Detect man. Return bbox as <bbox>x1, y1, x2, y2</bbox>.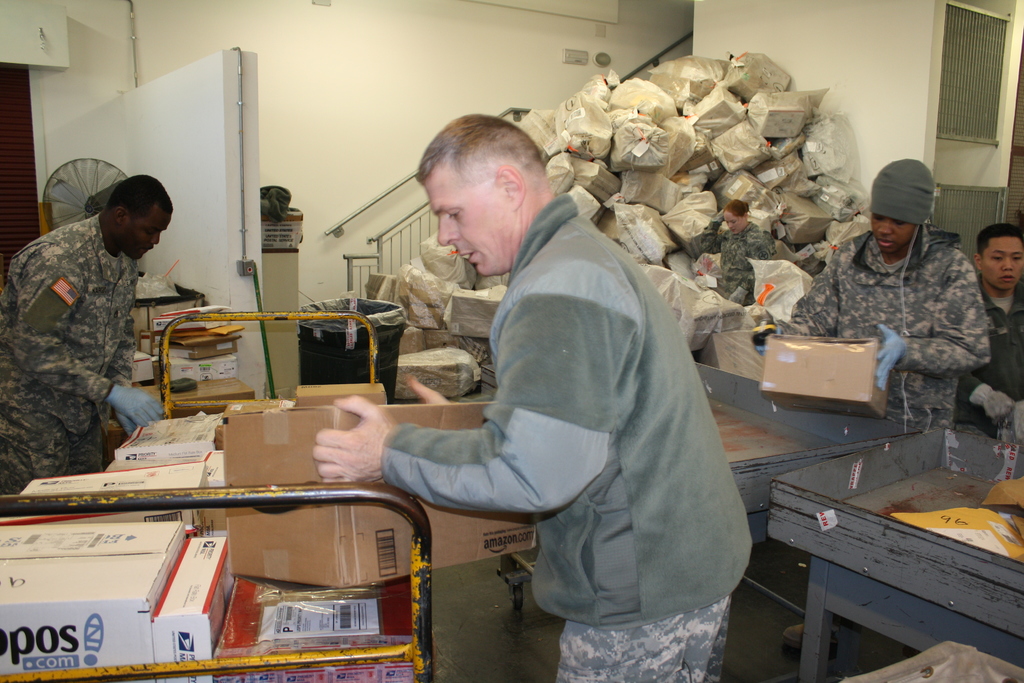
<bbox>949, 219, 1023, 440</bbox>.
